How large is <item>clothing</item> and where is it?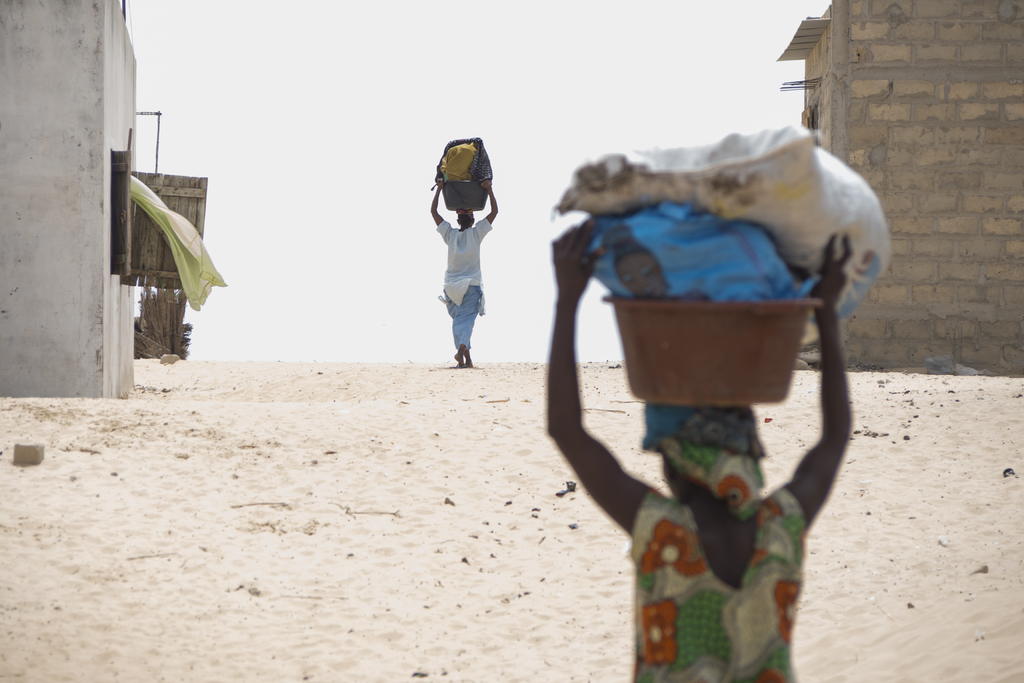
Bounding box: l=433, t=220, r=490, b=353.
